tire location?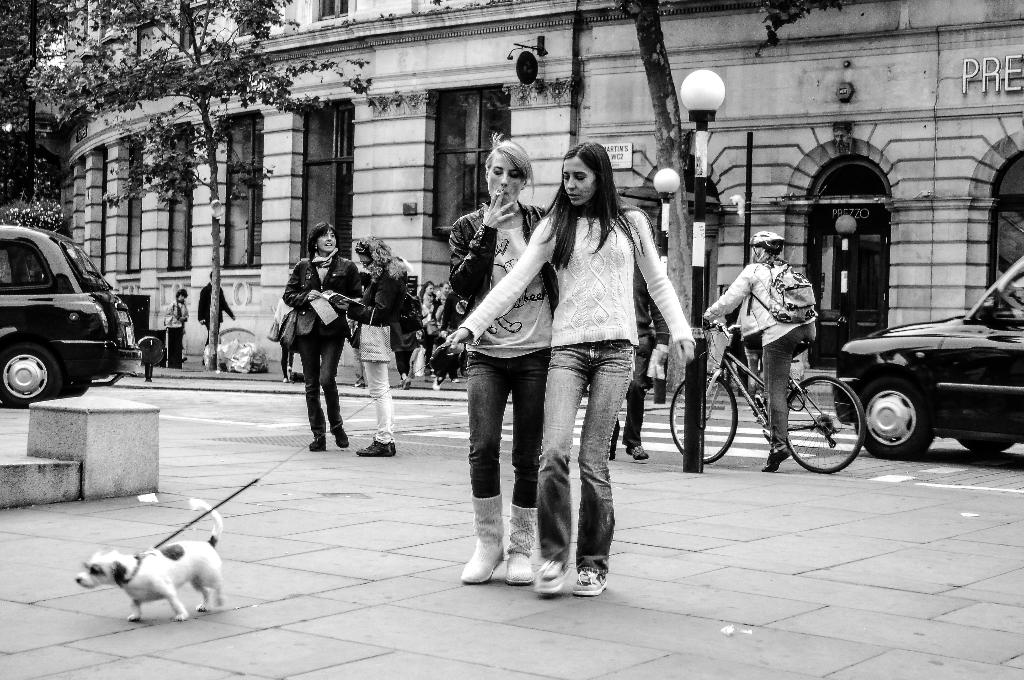
(668,376,737,466)
